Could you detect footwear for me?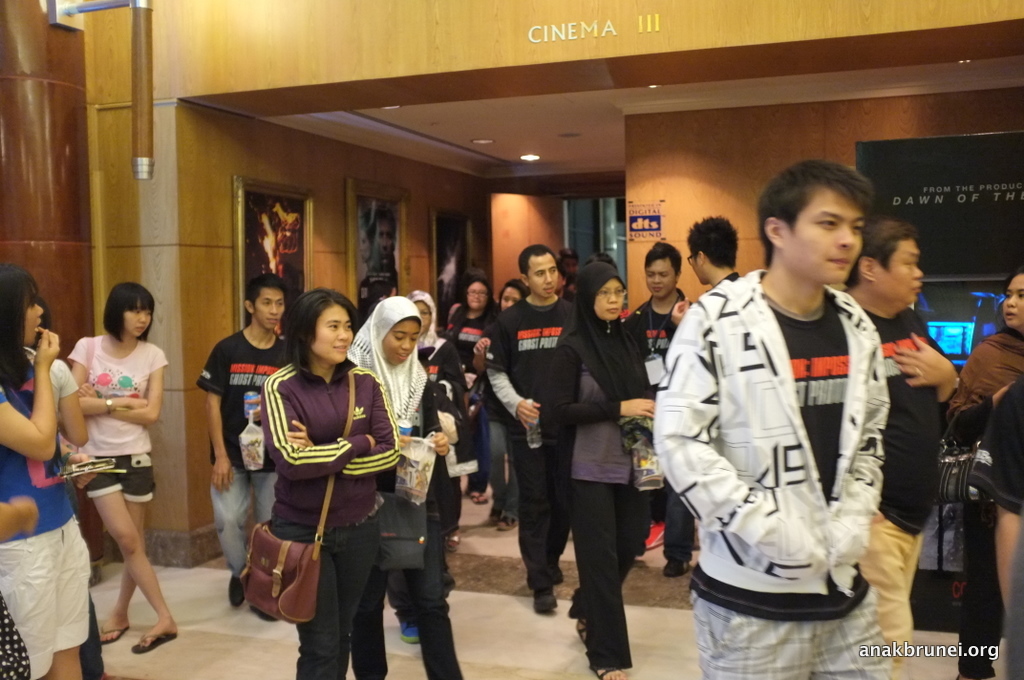
Detection result: x1=398 y1=617 x2=418 y2=642.
